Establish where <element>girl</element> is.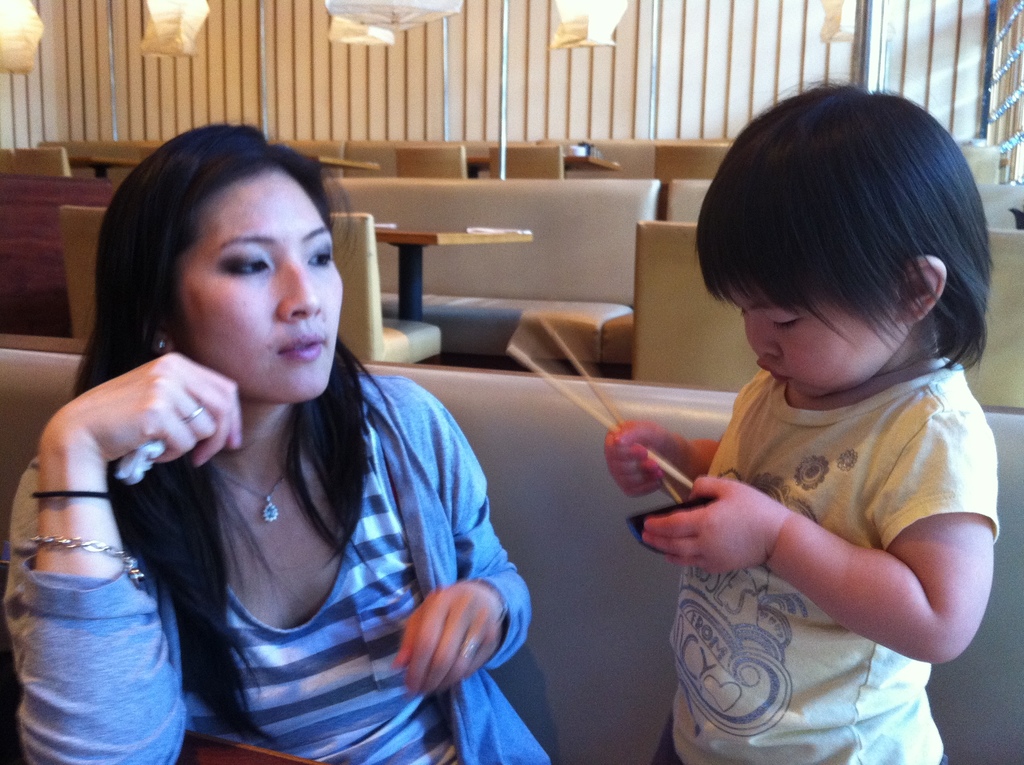
Established at box=[603, 68, 1001, 764].
